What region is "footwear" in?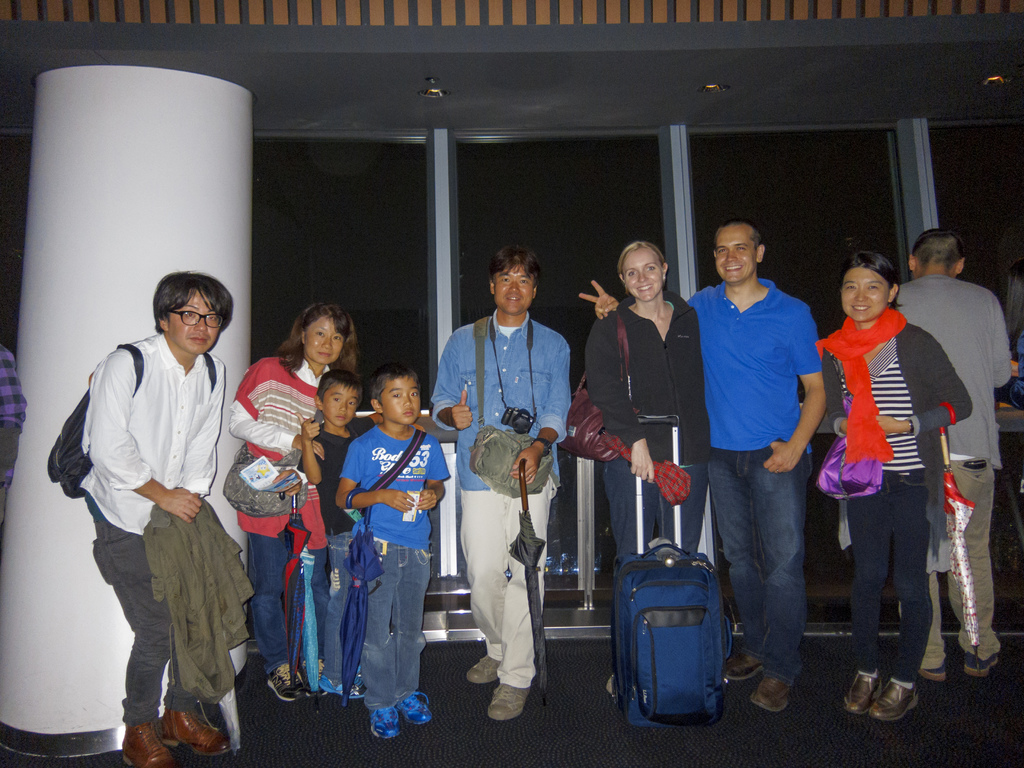
[left=964, top=650, right=1000, bottom=678].
